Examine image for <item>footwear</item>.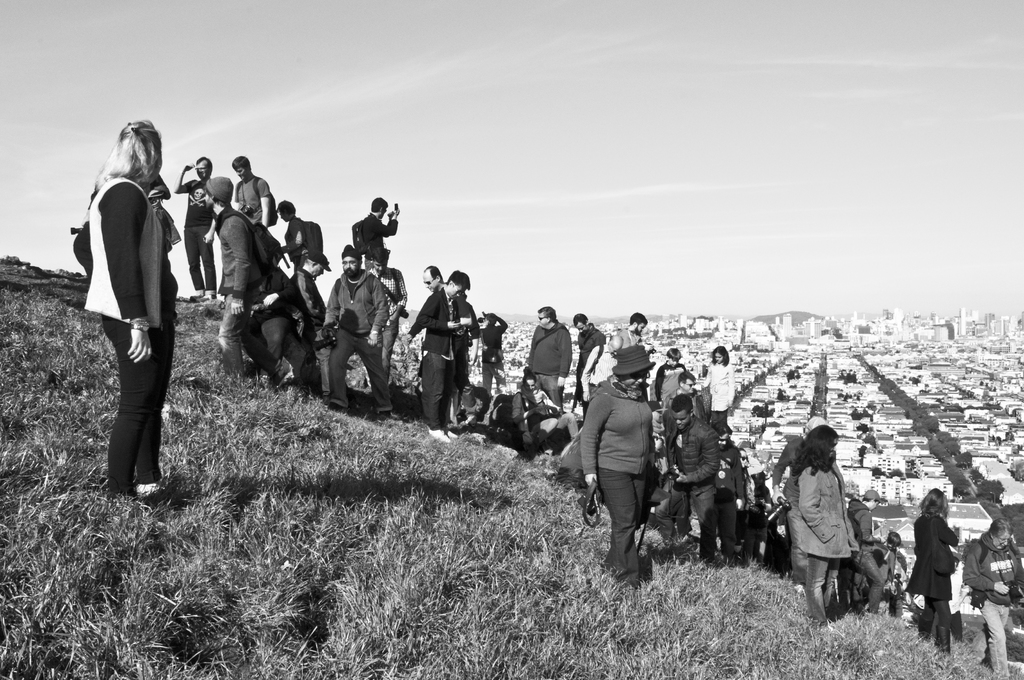
Examination result: bbox=[140, 489, 180, 509].
